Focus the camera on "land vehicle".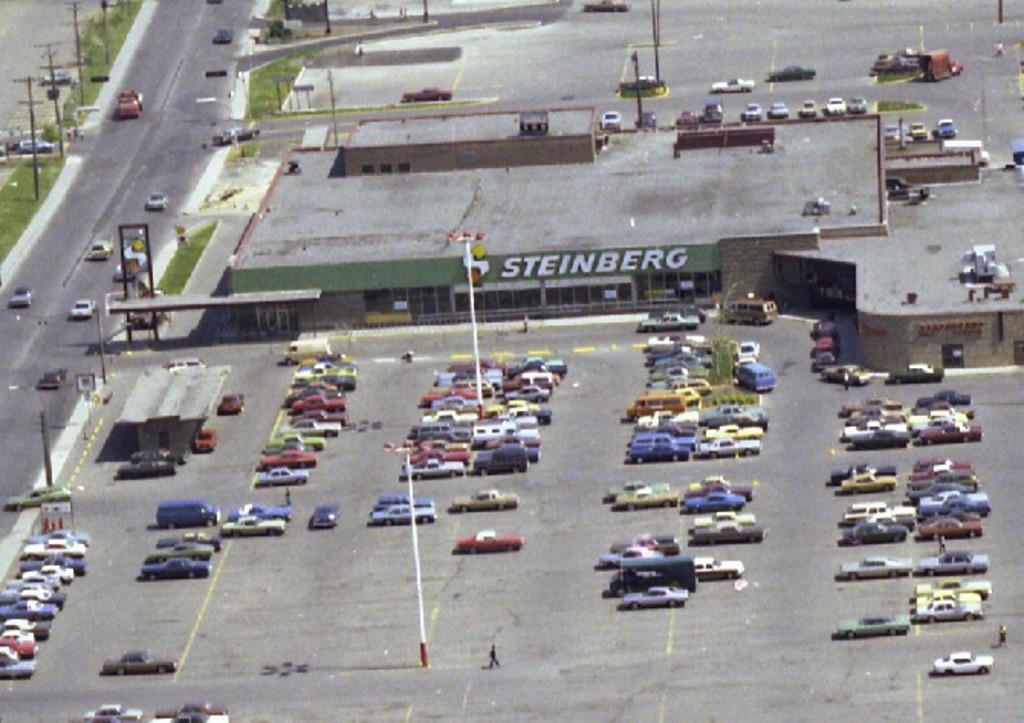
Focus region: detection(0, 630, 38, 647).
